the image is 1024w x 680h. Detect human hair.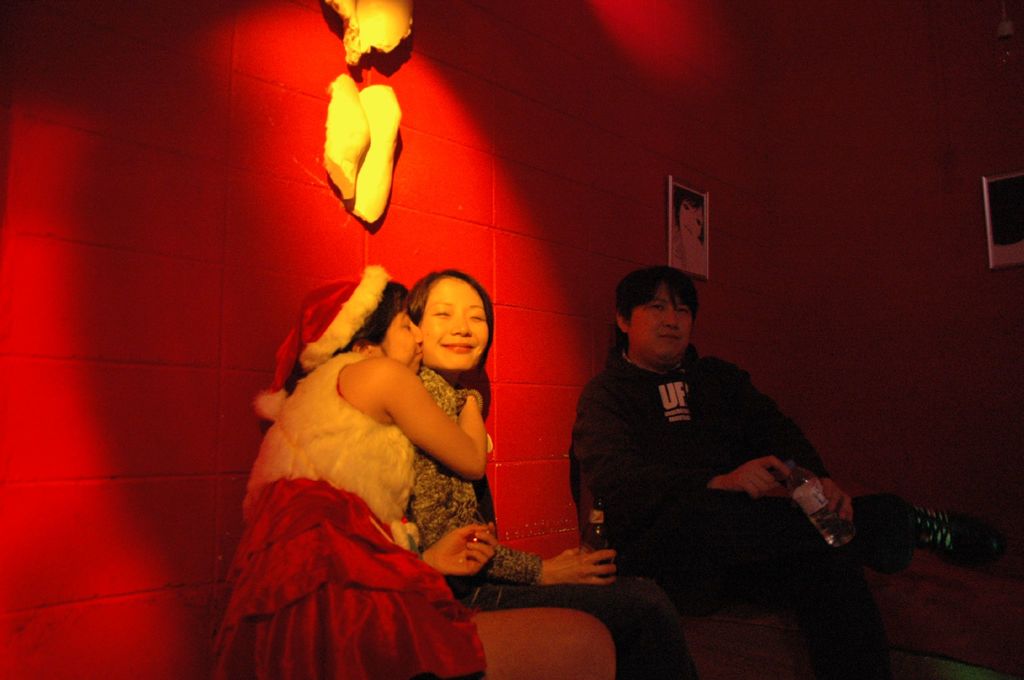
Detection: [672,186,706,247].
